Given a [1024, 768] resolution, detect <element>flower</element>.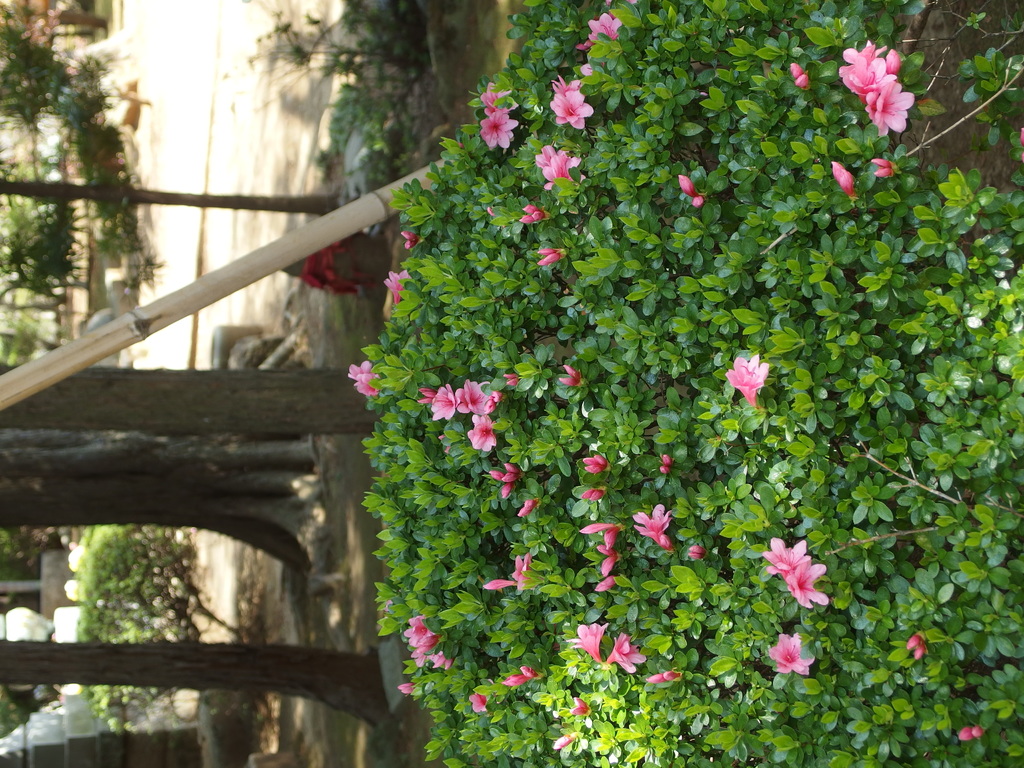
pyautogui.locateOnScreen(564, 622, 609, 662).
